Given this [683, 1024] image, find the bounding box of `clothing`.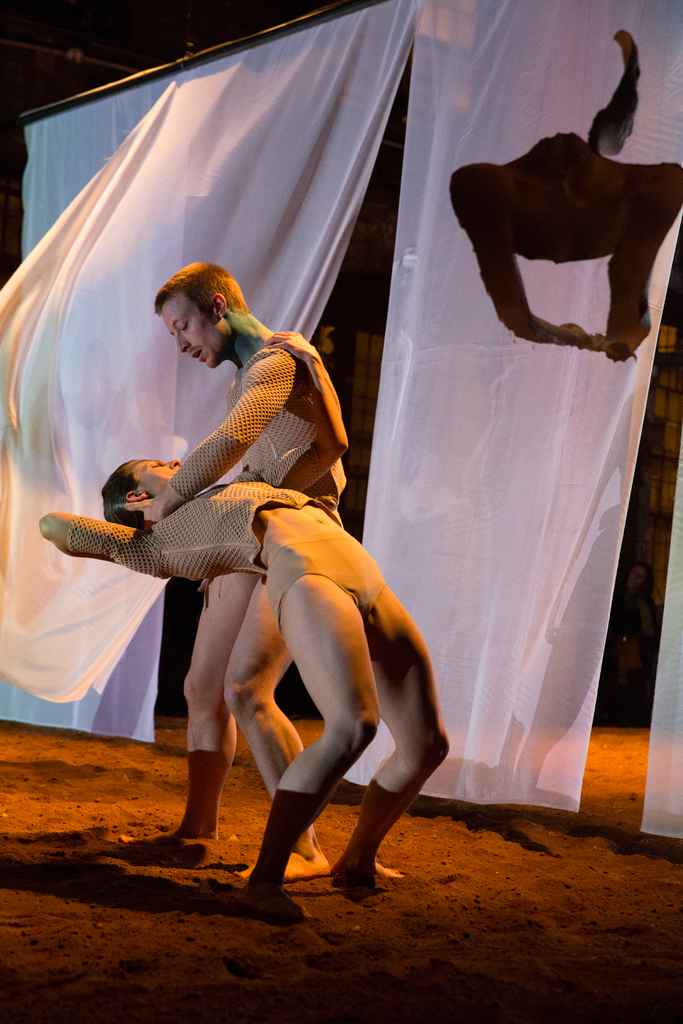
<region>171, 348, 350, 572</region>.
